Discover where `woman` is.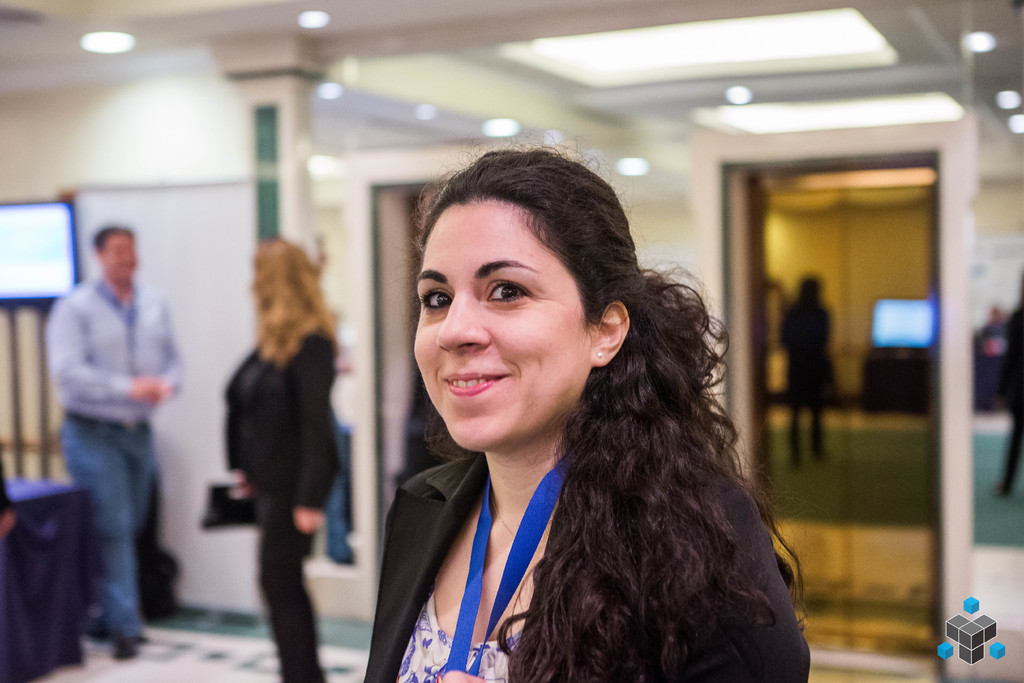
Discovered at (214, 240, 343, 682).
